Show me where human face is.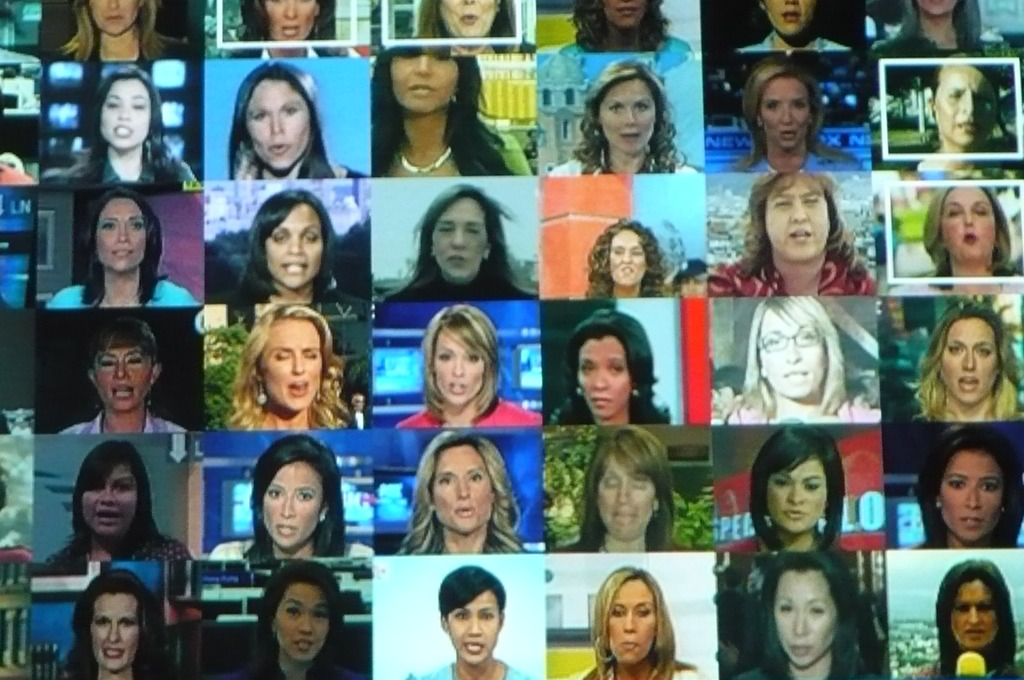
human face is at <region>599, 75, 660, 156</region>.
